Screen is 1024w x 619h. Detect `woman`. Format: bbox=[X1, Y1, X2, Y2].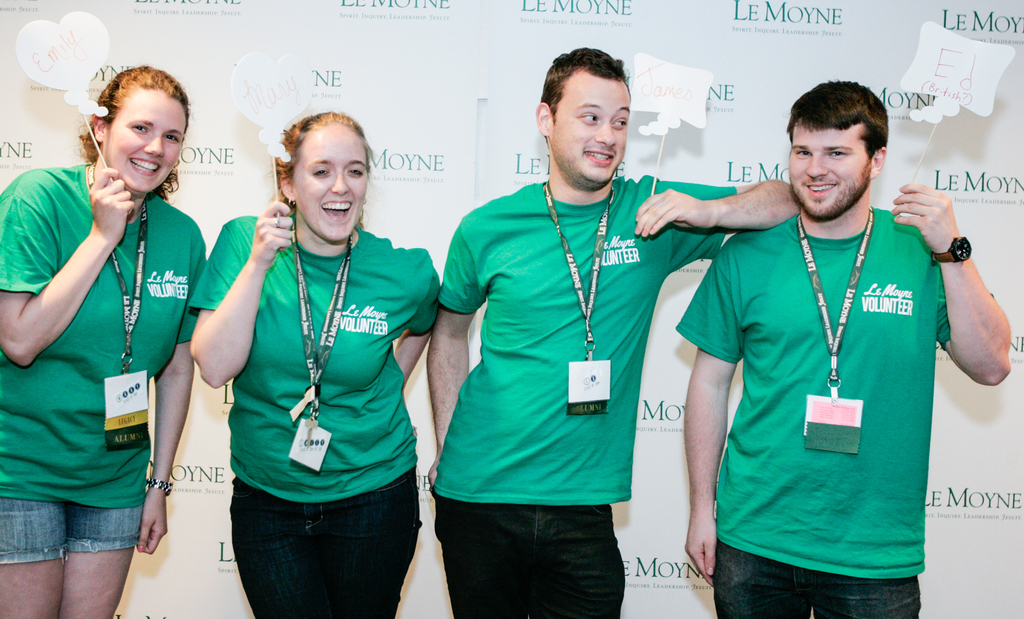
bbox=[8, 51, 199, 617].
